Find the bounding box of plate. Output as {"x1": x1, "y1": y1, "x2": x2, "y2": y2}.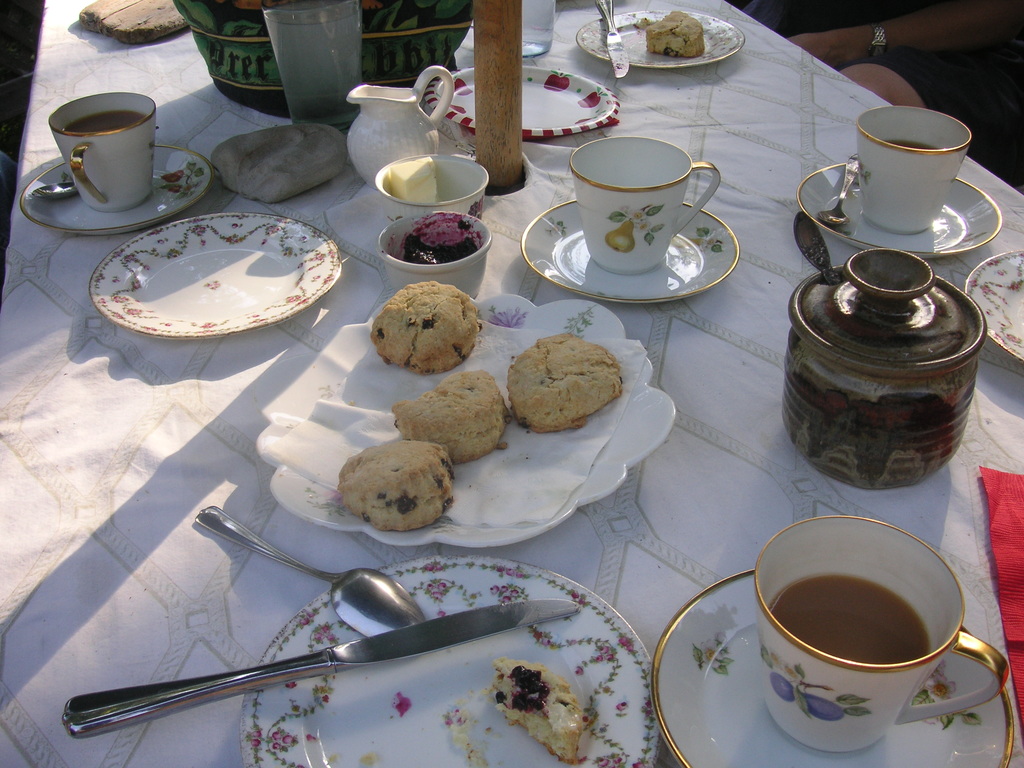
{"x1": 796, "y1": 147, "x2": 1002, "y2": 260}.
